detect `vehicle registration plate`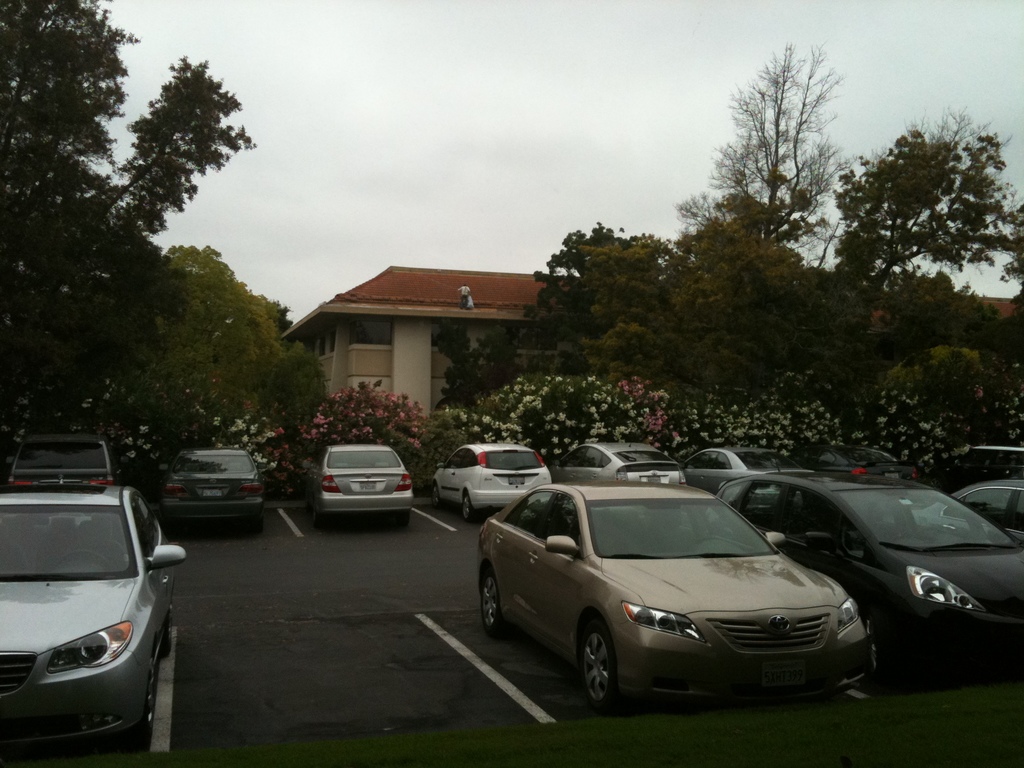
202, 488, 220, 497
